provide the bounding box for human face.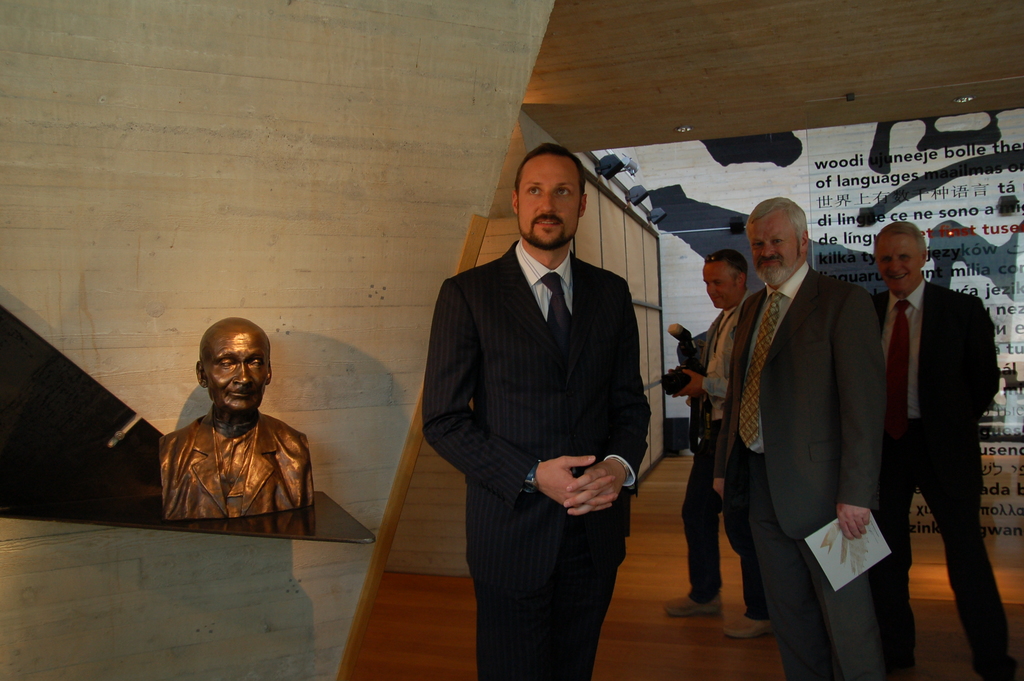
box(703, 262, 739, 305).
